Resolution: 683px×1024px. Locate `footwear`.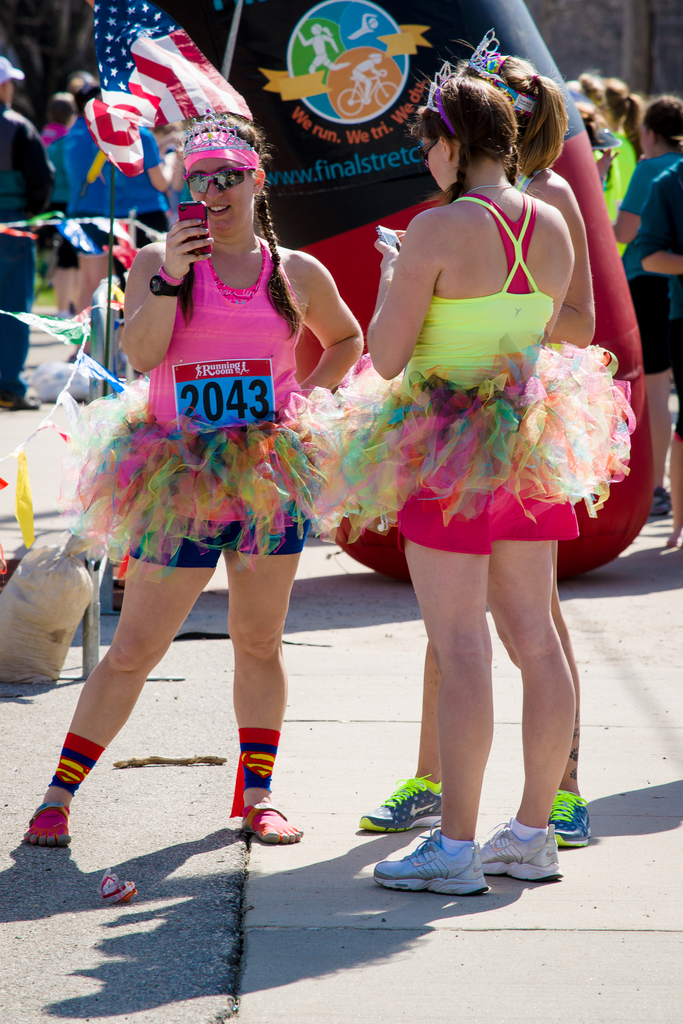
x1=481 y1=811 x2=563 y2=883.
